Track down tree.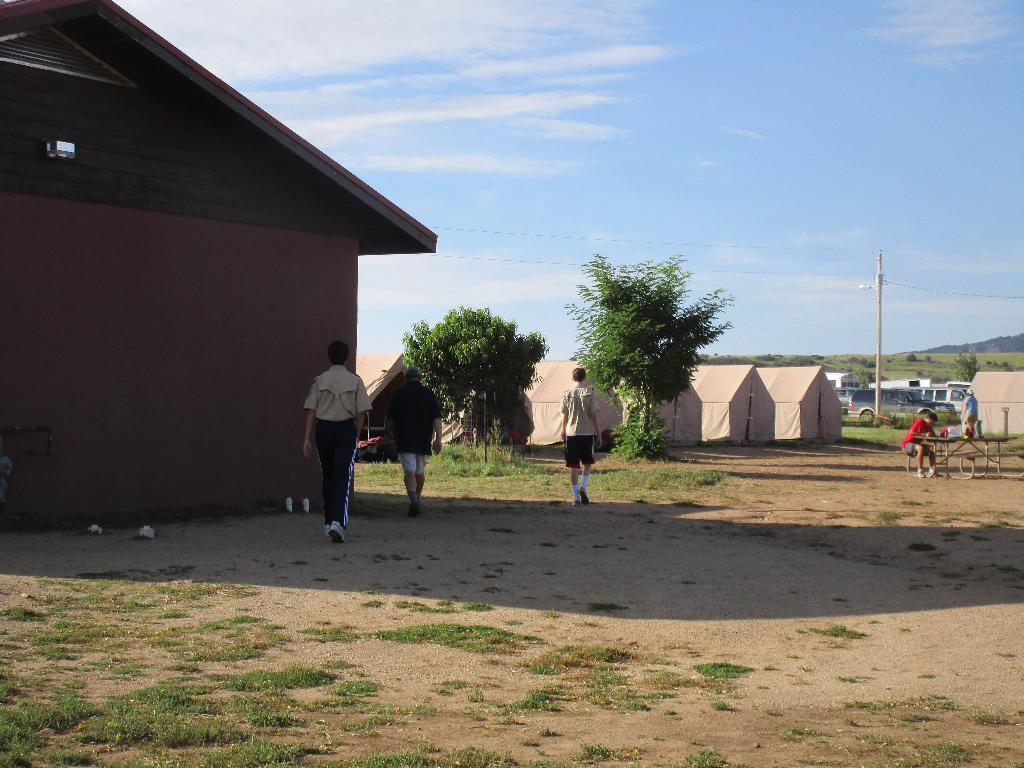
Tracked to (left=400, top=303, right=548, bottom=461).
